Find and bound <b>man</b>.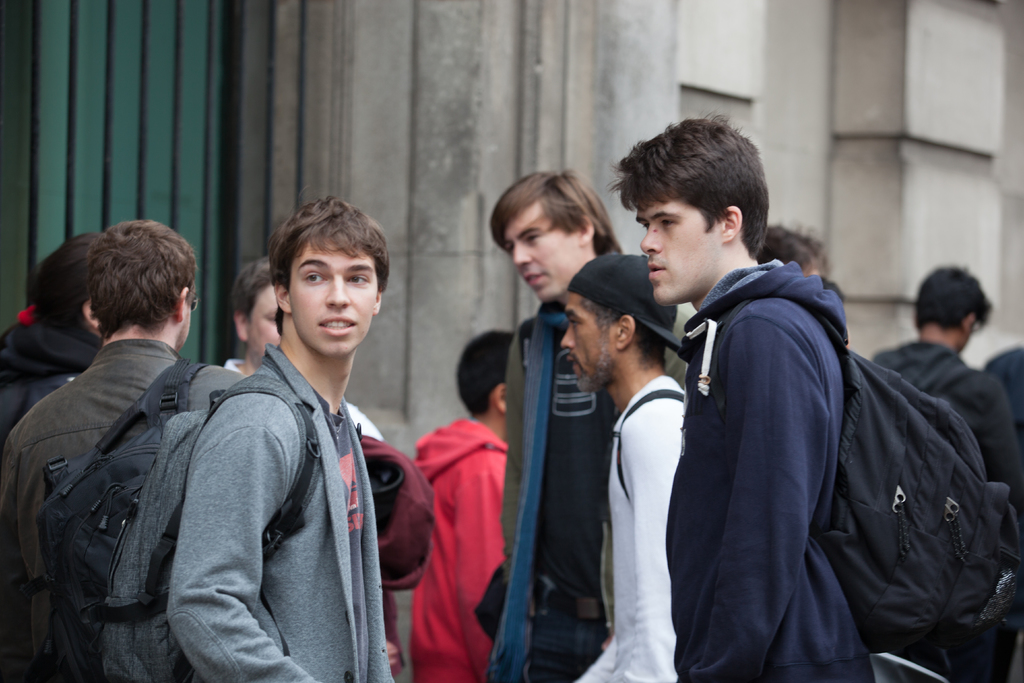
Bound: (419,325,520,682).
